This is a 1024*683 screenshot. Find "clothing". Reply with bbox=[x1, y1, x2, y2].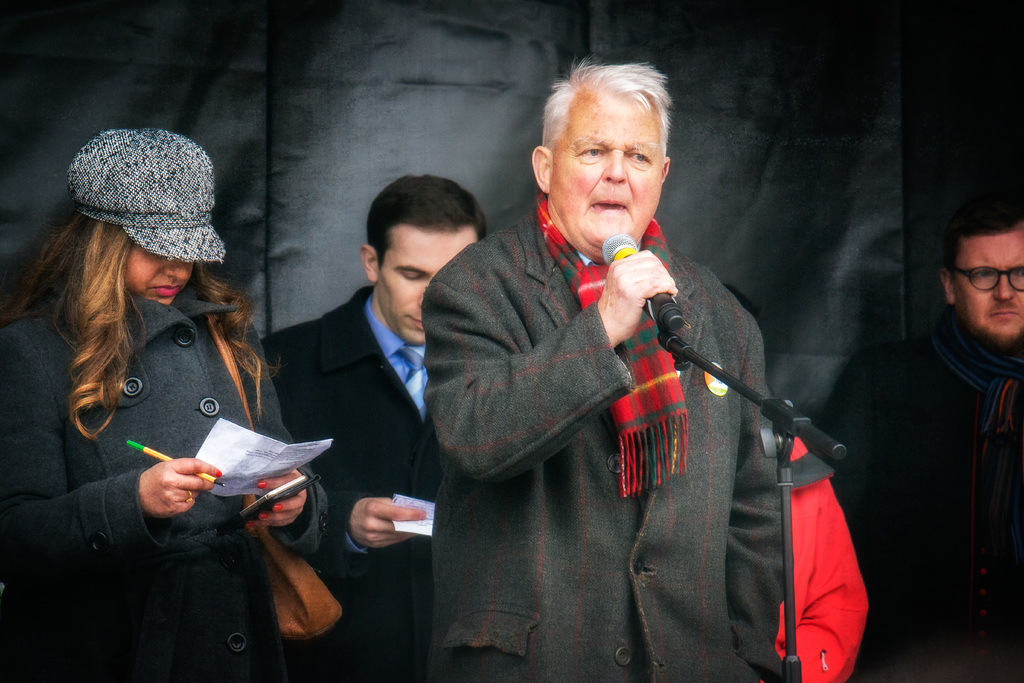
bbox=[512, 185, 823, 682].
